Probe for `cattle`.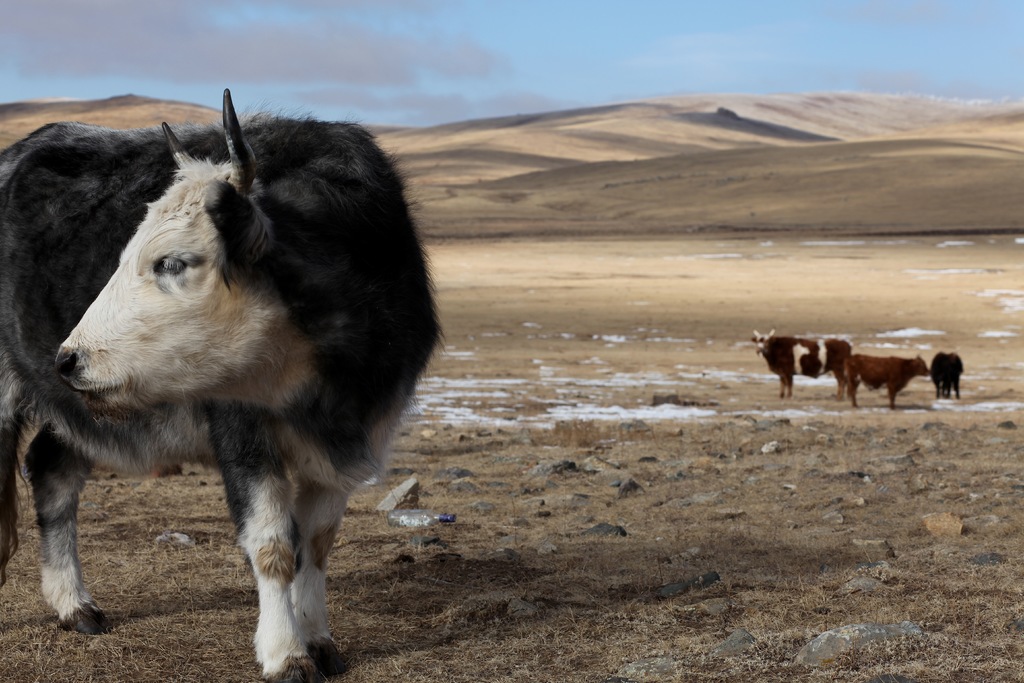
Probe result: (938, 349, 968, 399).
